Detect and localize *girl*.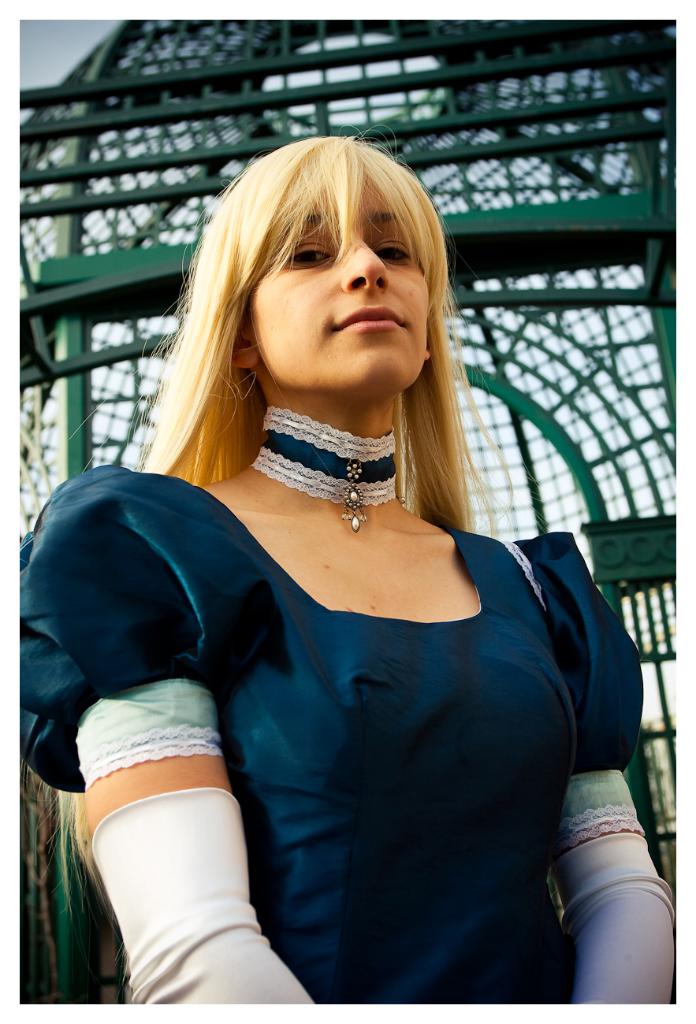
Localized at locate(18, 121, 678, 1004).
